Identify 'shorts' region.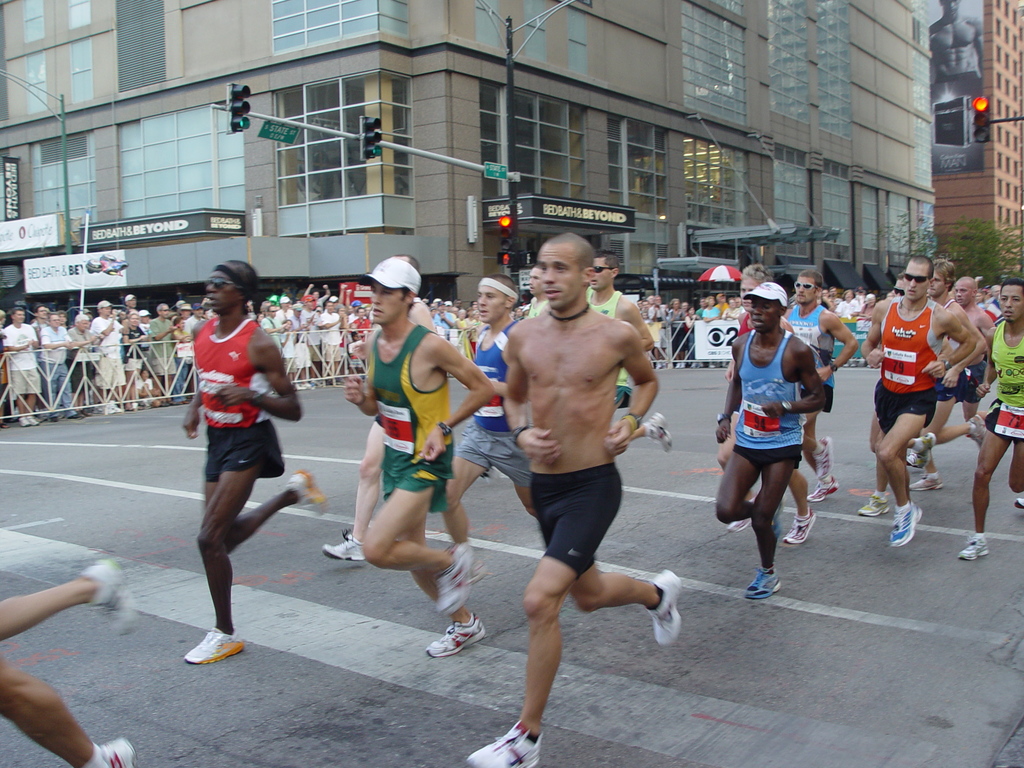
Region: <bbox>733, 450, 801, 474</bbox>.
